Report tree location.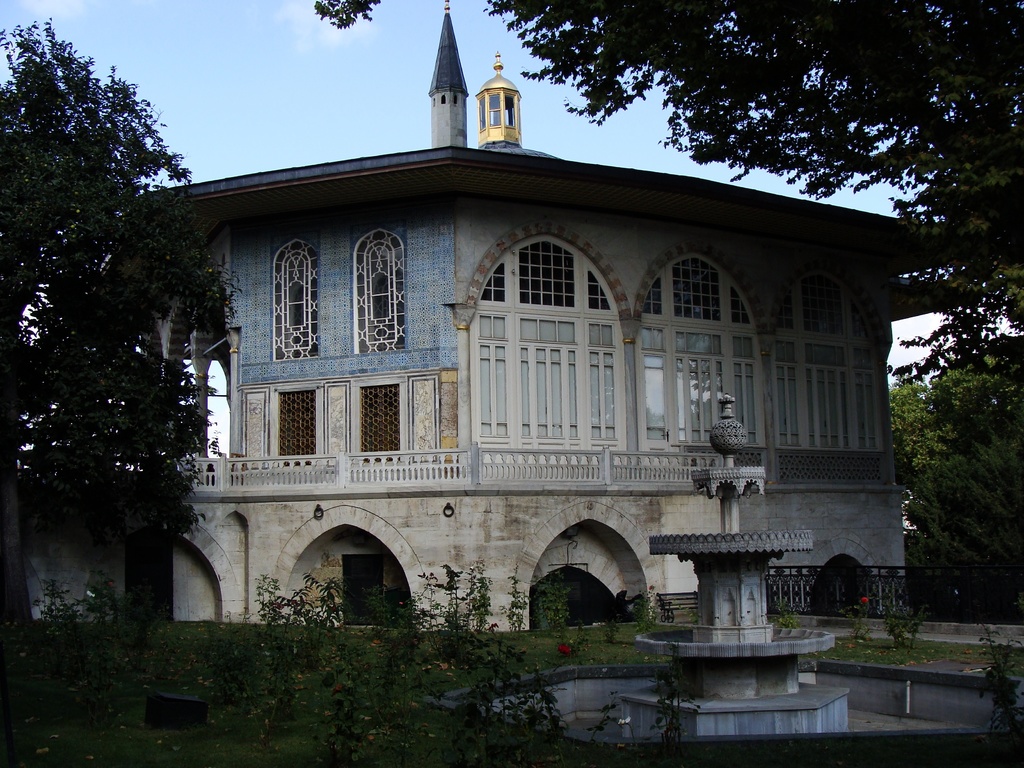
Report: <region>892, 330, 1023, 625</region>.
